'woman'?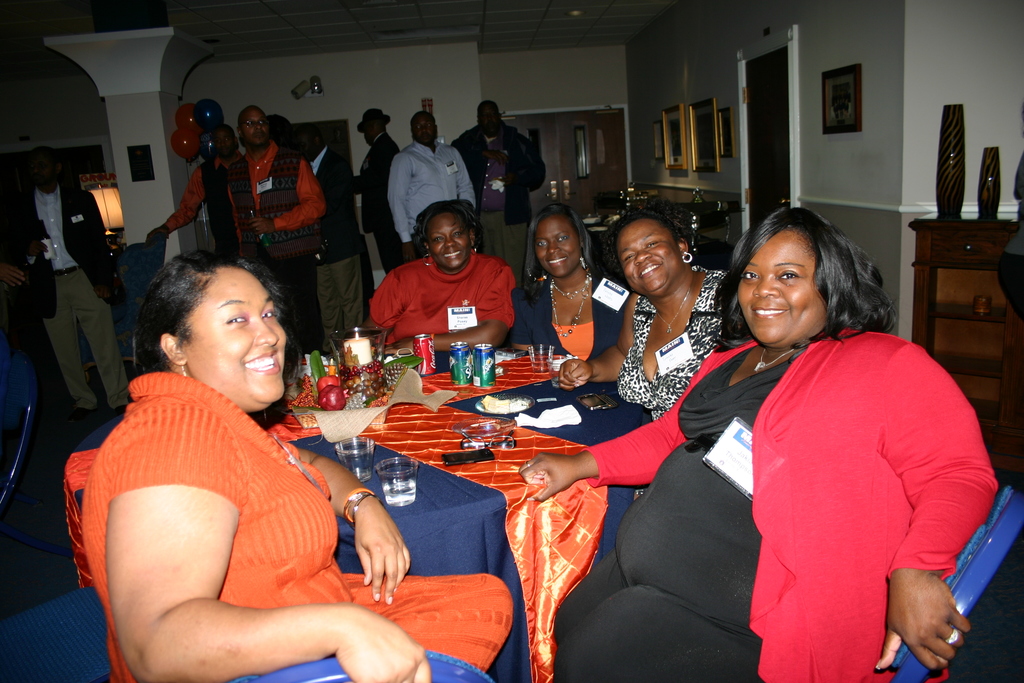
(88, 199, 454, 674)
